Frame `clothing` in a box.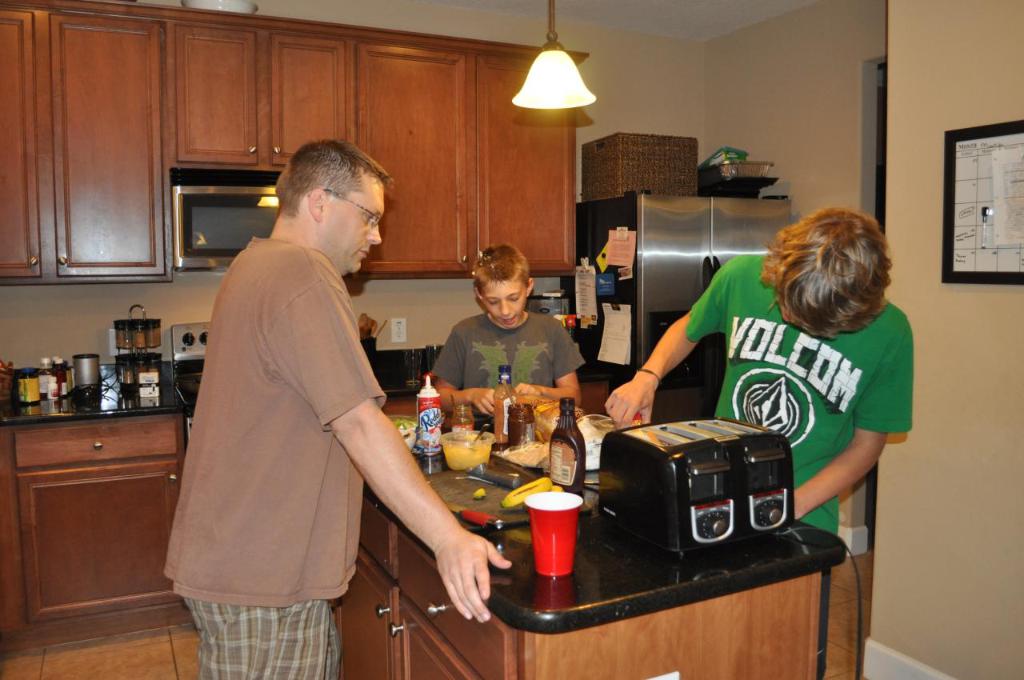
Rect(434, 303, 582, 390).
